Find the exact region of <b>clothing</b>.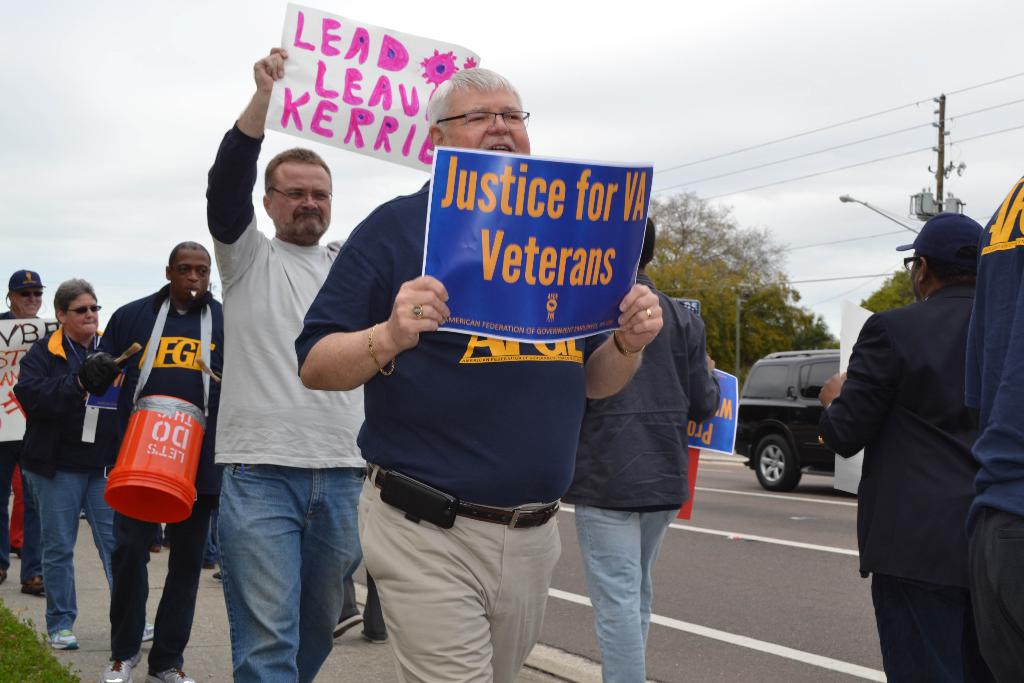
Exact region: [x1=537, y1=295, x2=747, y2=682].
